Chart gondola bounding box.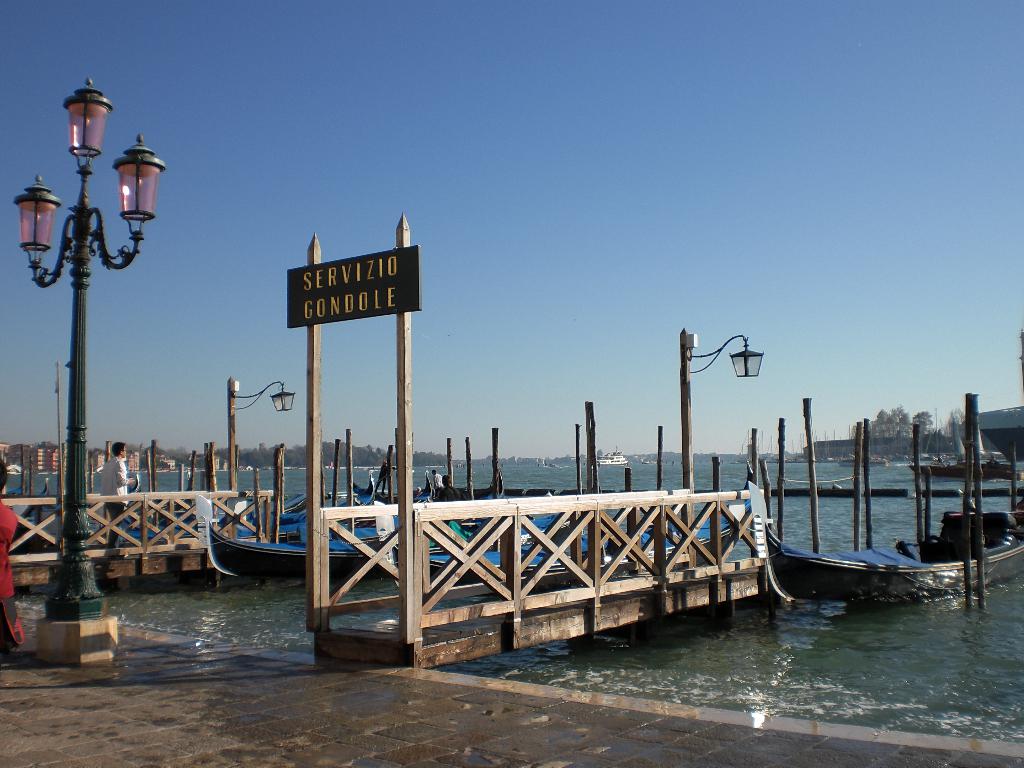
Charted: <bbox>230, 476, 436, 538</bbox>.
